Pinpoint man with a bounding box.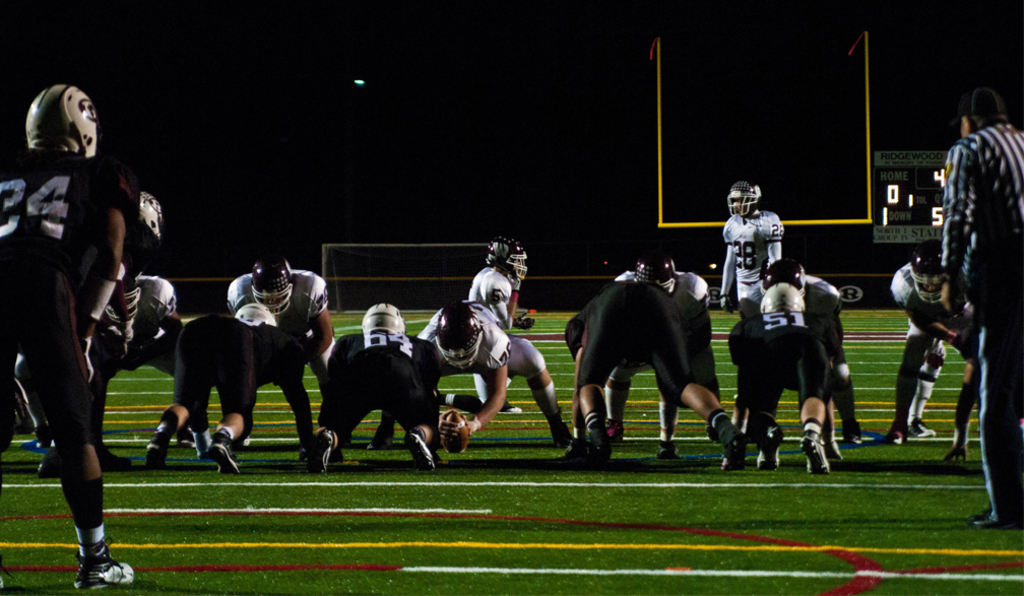
locate(560, 276, 737, 474).
